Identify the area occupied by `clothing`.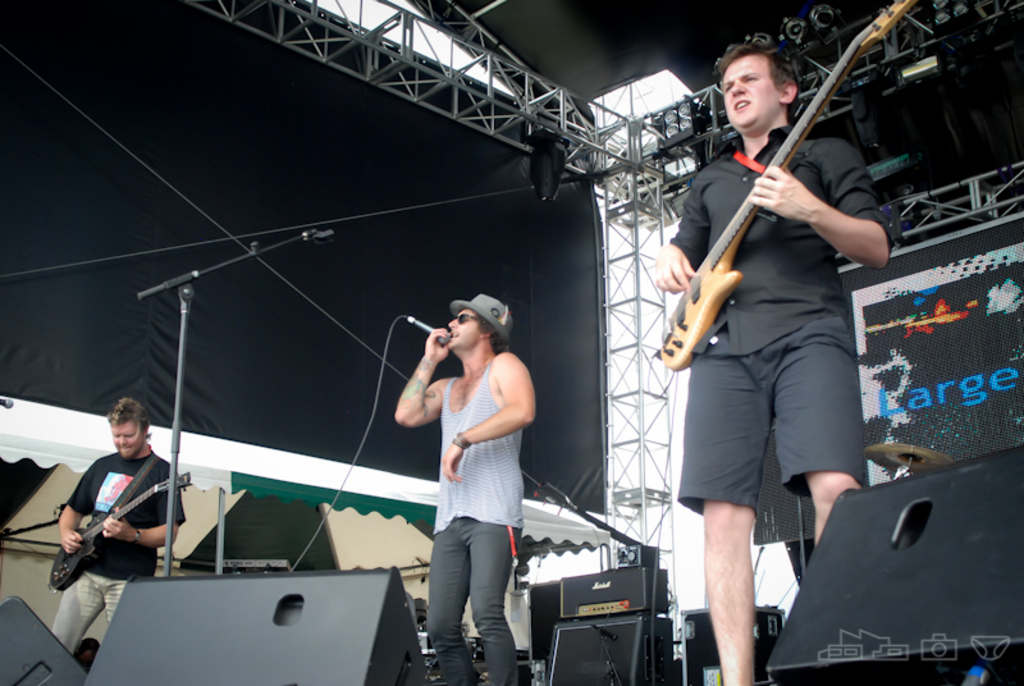
Area: (50, 445, 187, 655).
